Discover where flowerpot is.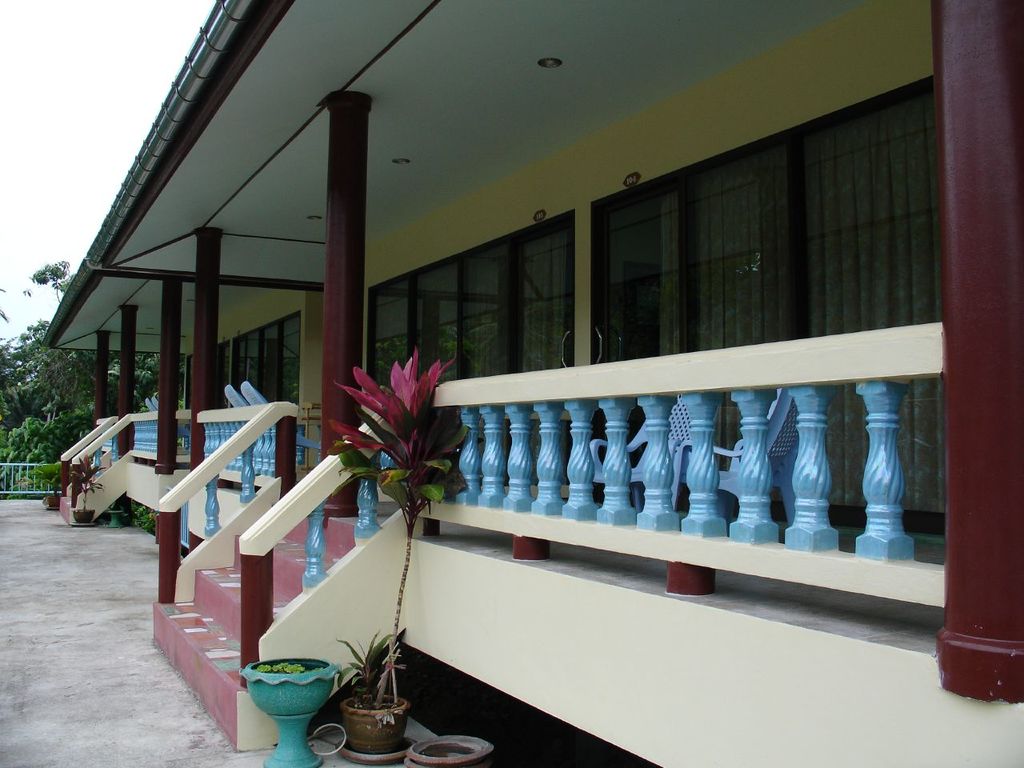
Discovered at crop(233, 669, 333, 751).
